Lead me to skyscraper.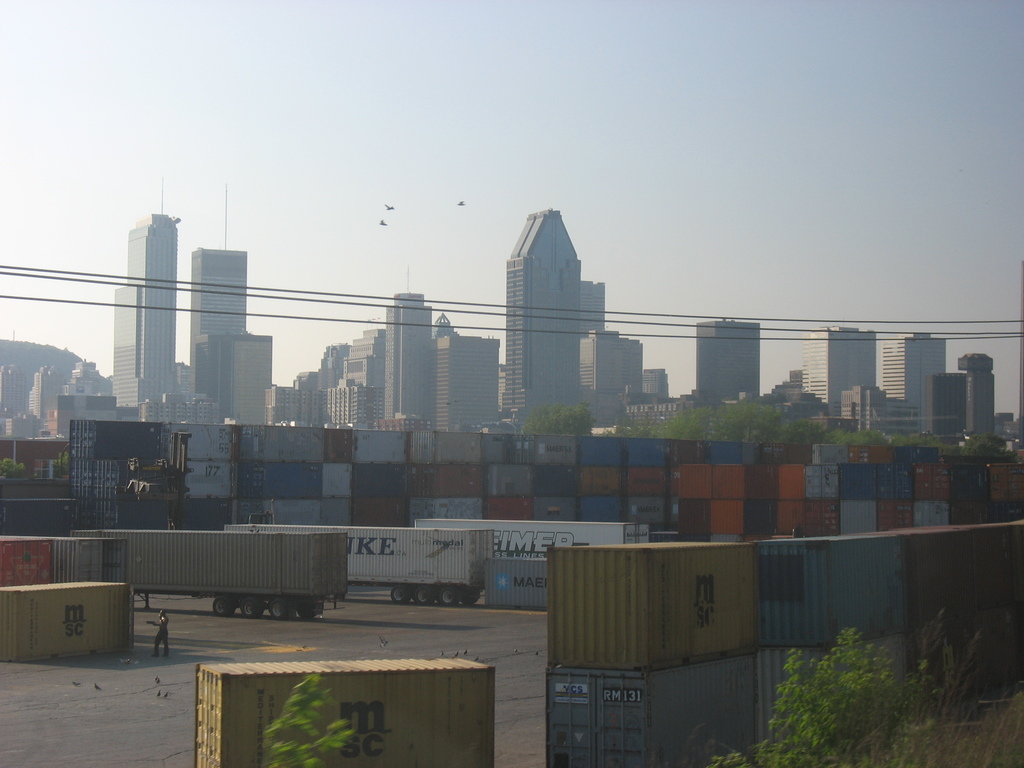
Lead to left=104, top=177, right=181, bottom=408.
